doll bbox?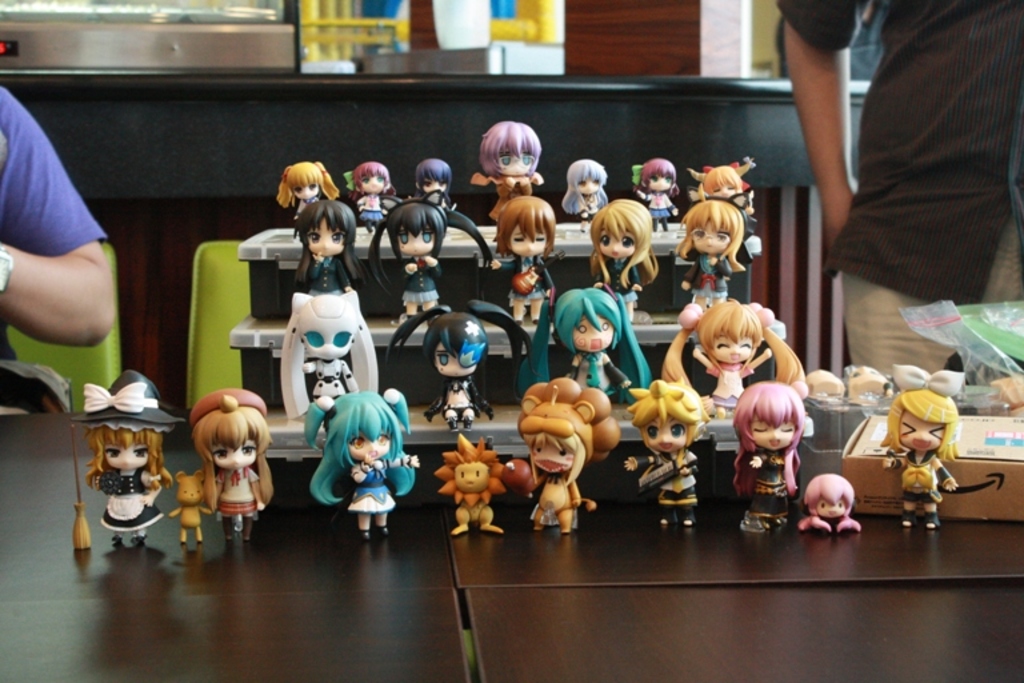
rect(75, 374, 192, 551)
